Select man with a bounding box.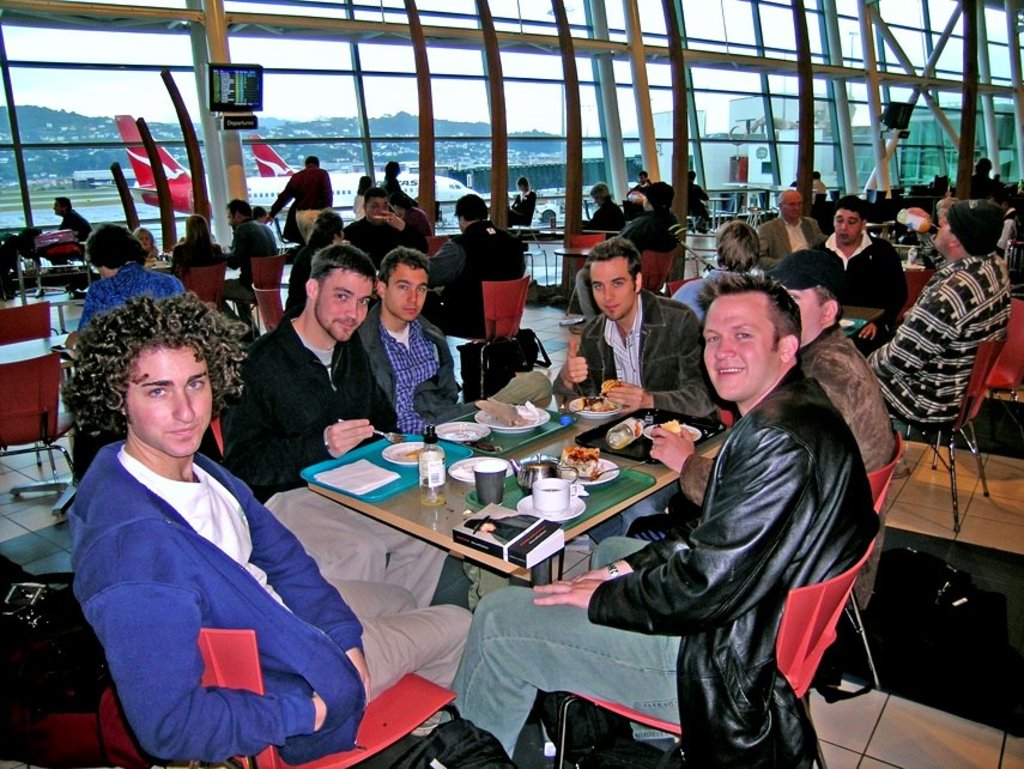
<region>865, 192, 1007, 419</region>.
